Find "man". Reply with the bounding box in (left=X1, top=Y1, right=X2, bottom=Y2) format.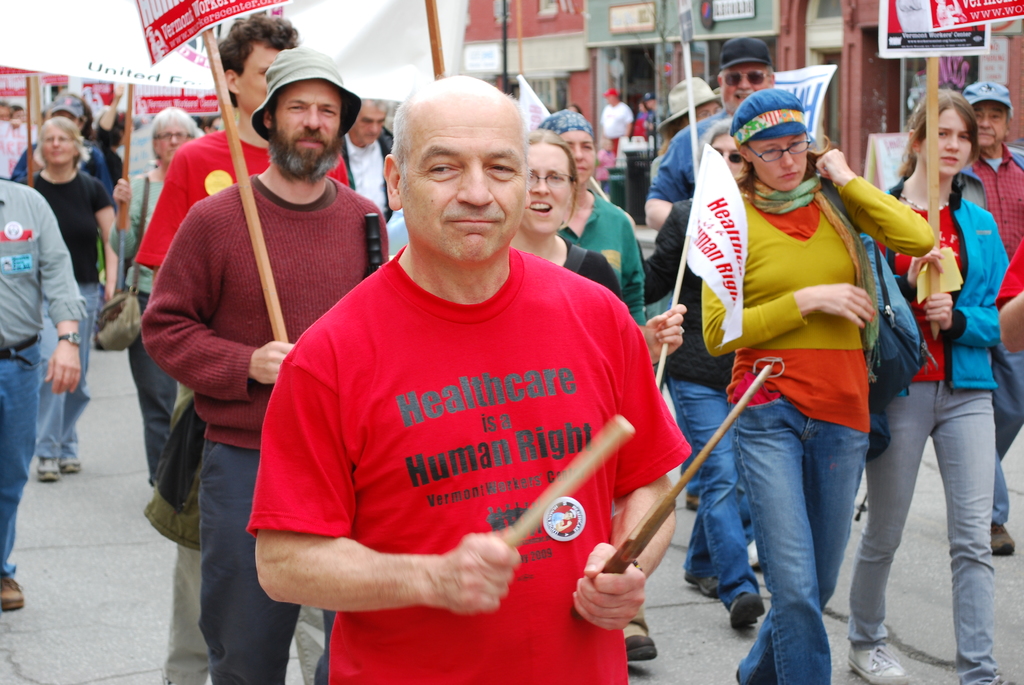
(left=136, top=15, right=301, bottom=684).
